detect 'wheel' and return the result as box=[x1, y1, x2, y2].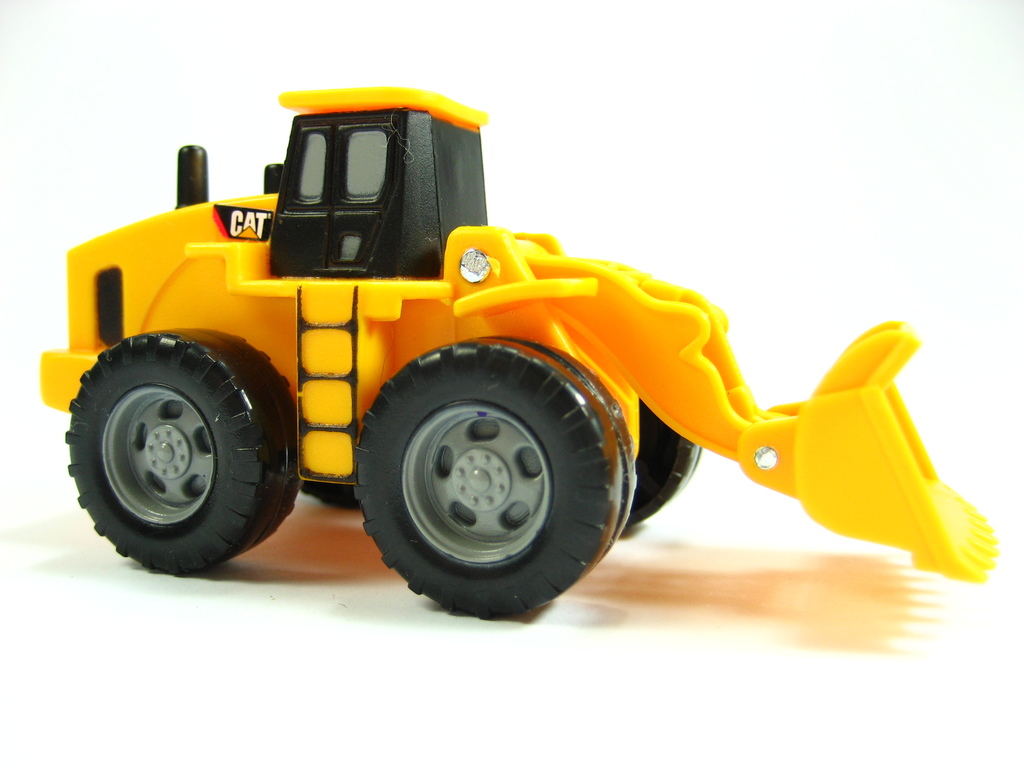
box=[345, 348, 653, 612].
